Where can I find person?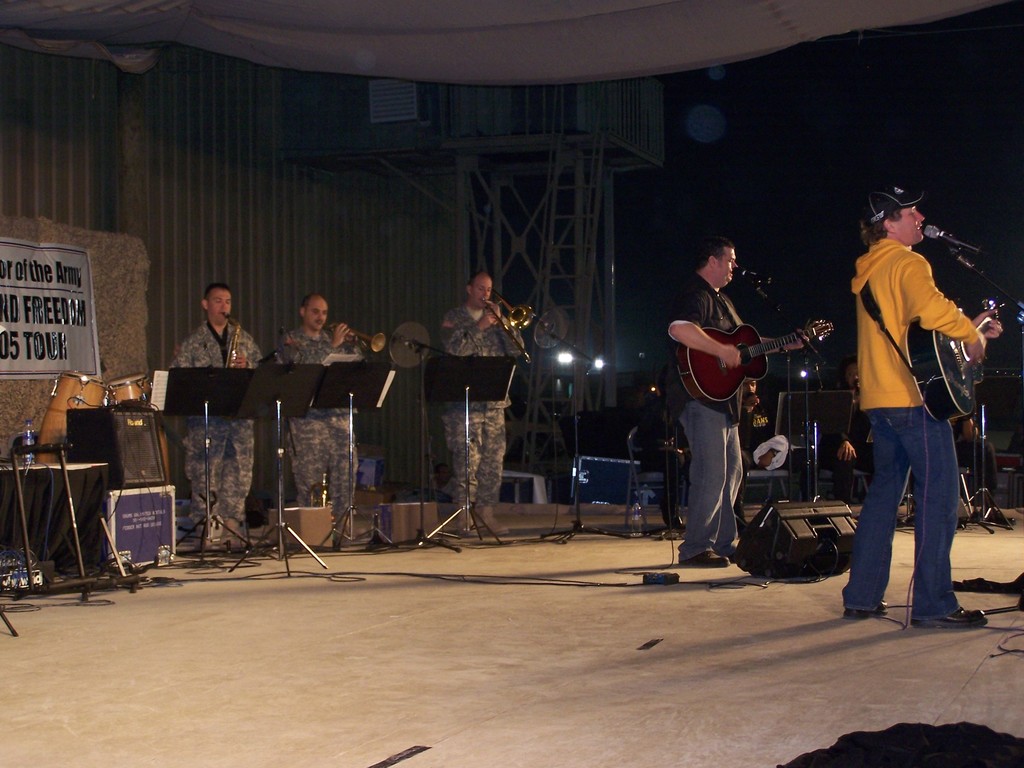
You can find it at [959,413,1006,507].
